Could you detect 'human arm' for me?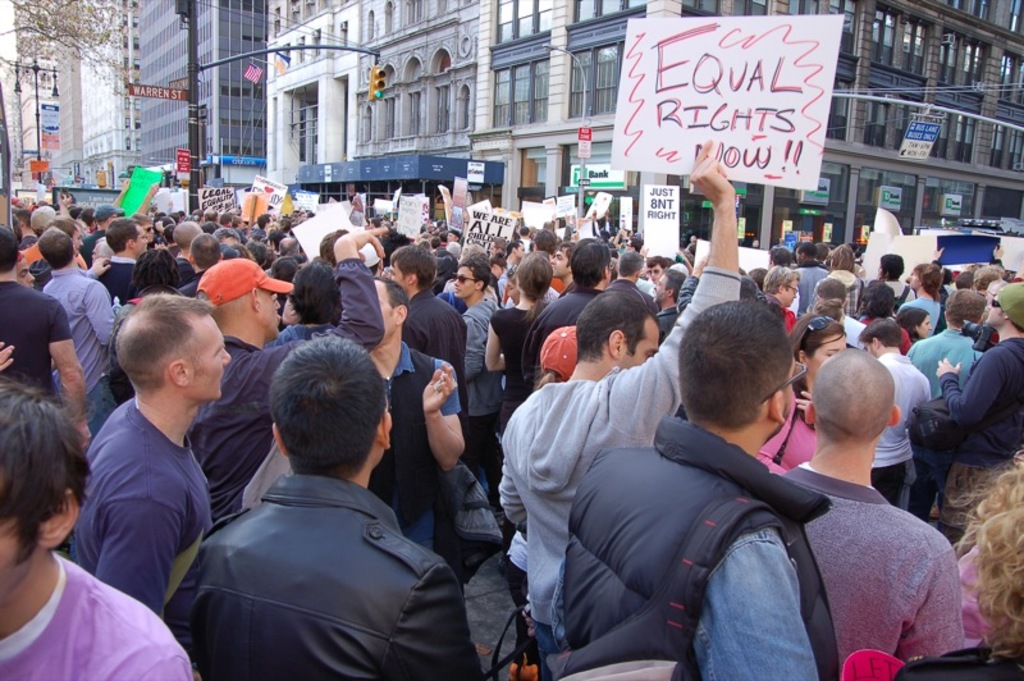
Detection result: left=925, top=351, right=1000, bottom=428.
